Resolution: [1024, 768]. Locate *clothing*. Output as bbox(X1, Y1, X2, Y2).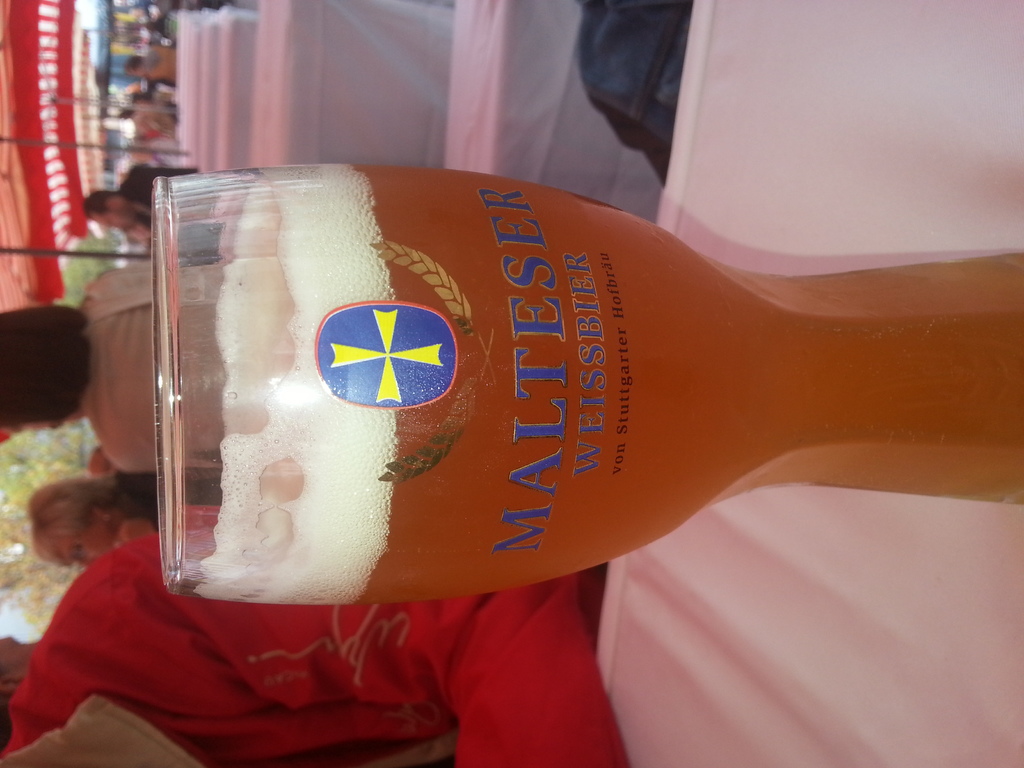
bbox(116, 470, 190, 509).
